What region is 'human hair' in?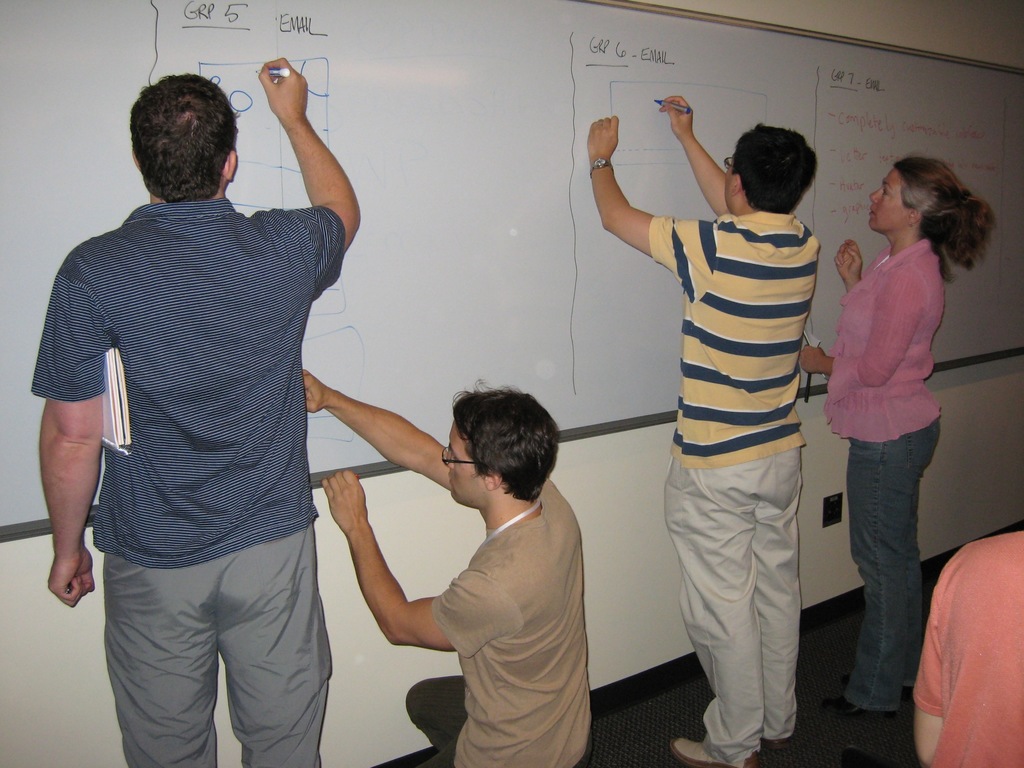
x1=448, y1=378, x2=560, y2=506.
